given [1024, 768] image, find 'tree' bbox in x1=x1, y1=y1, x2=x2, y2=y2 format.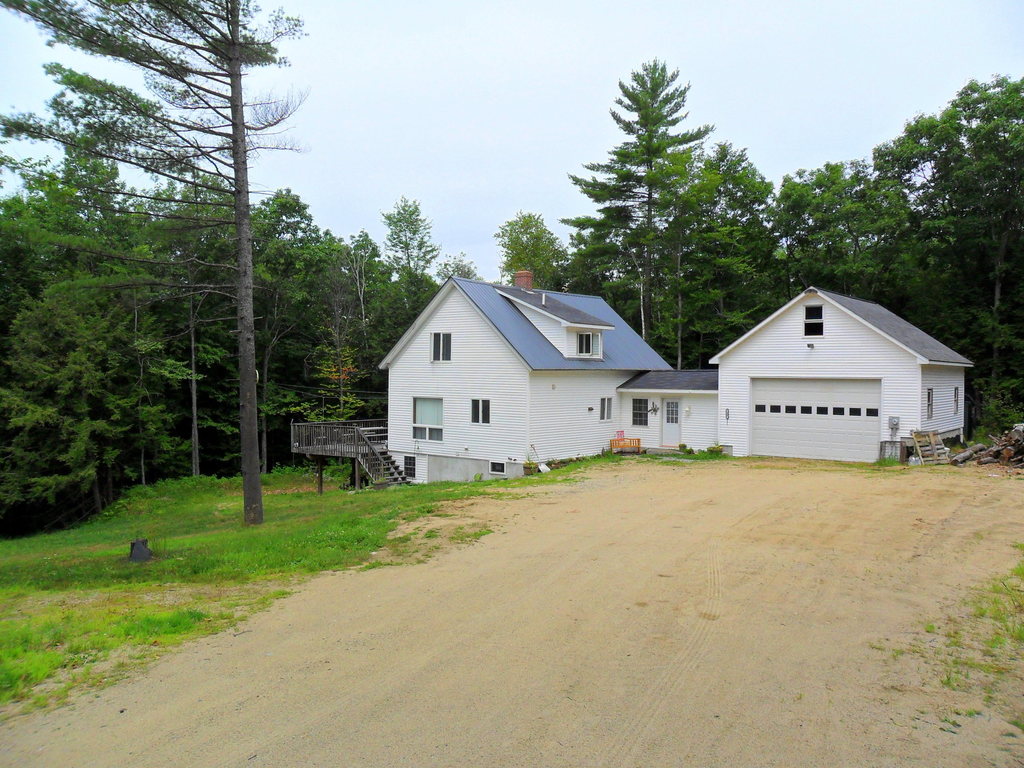
x1=491, y1=204, x2=566, y2=289.
